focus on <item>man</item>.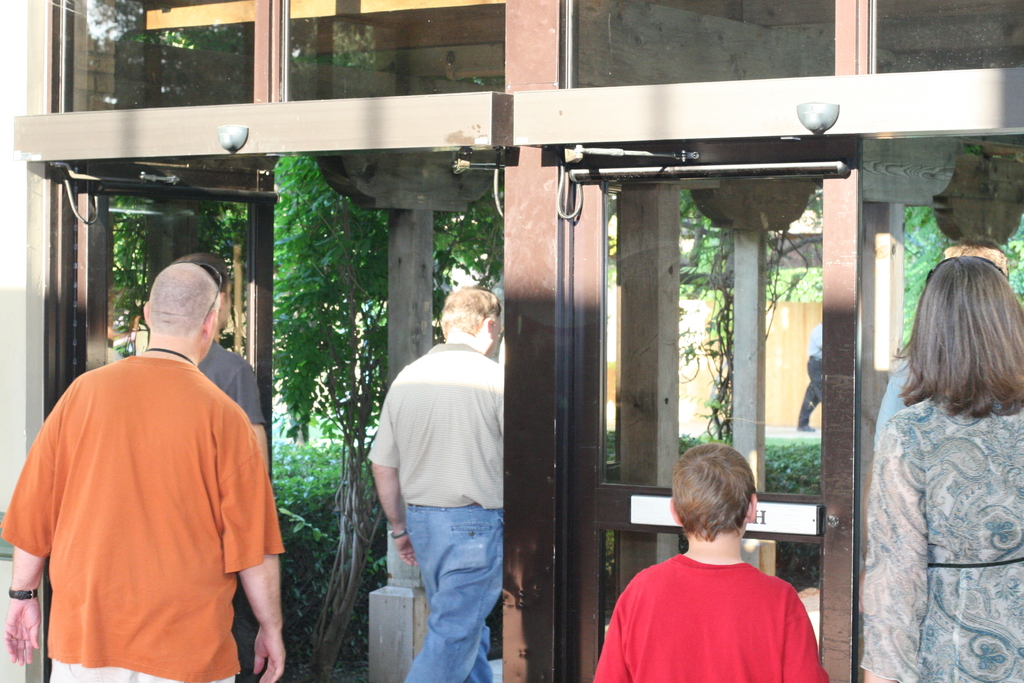
Focused at bbox=(19, 252, 282, 668).
